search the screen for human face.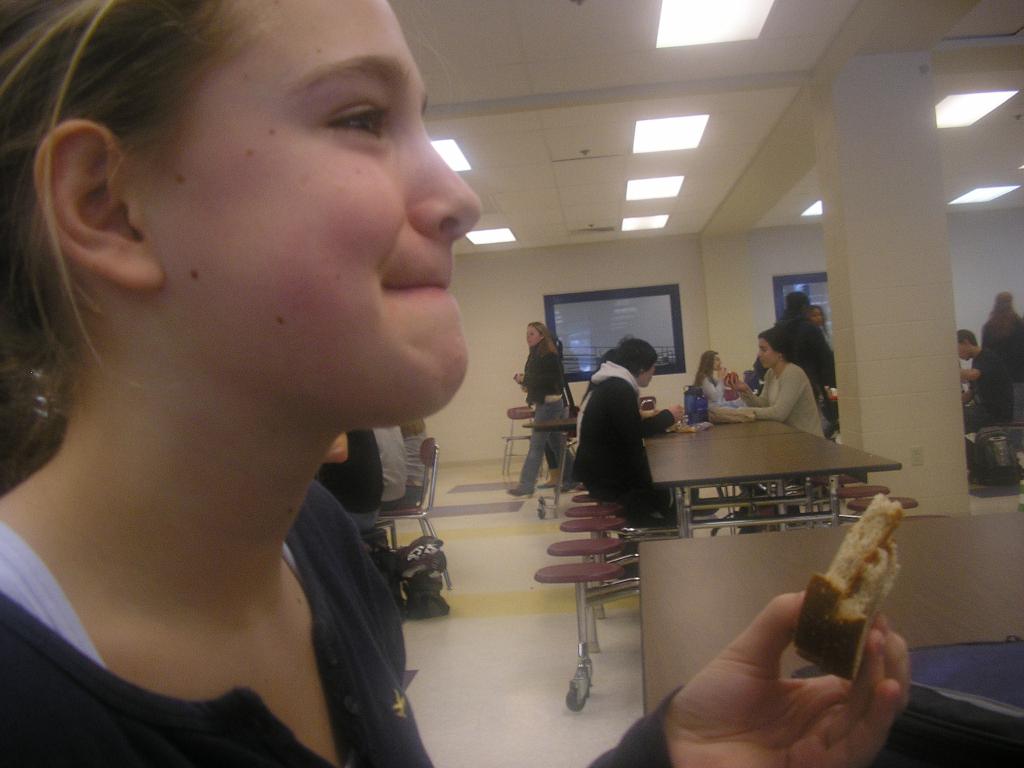
Found at box(755, 335, 781, 367).
